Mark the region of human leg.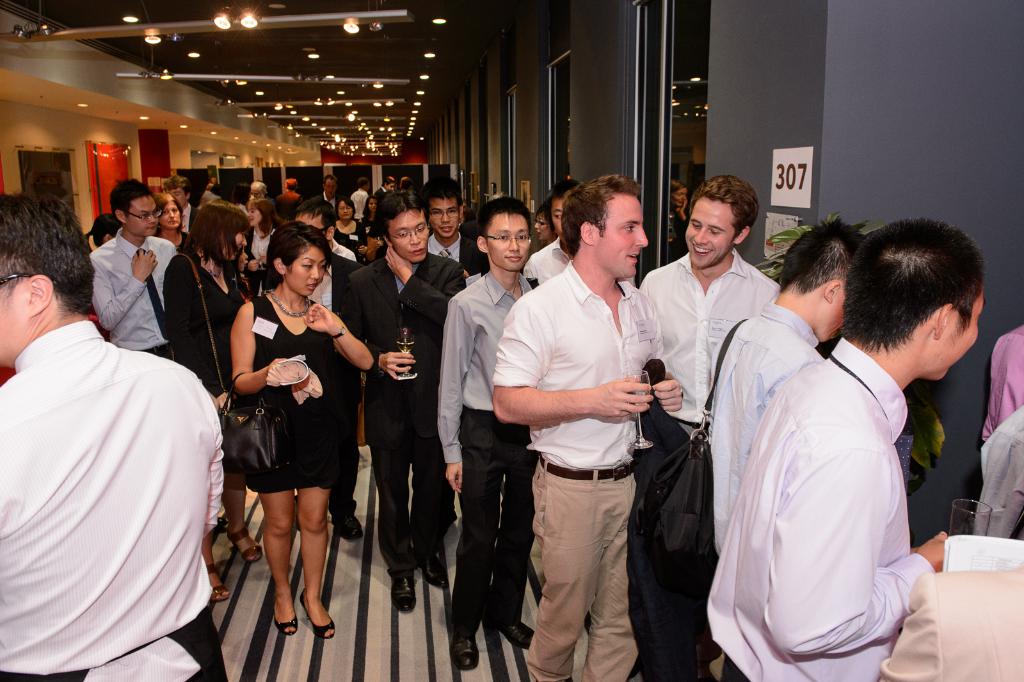
Region: [265, 491, 299, 634].
